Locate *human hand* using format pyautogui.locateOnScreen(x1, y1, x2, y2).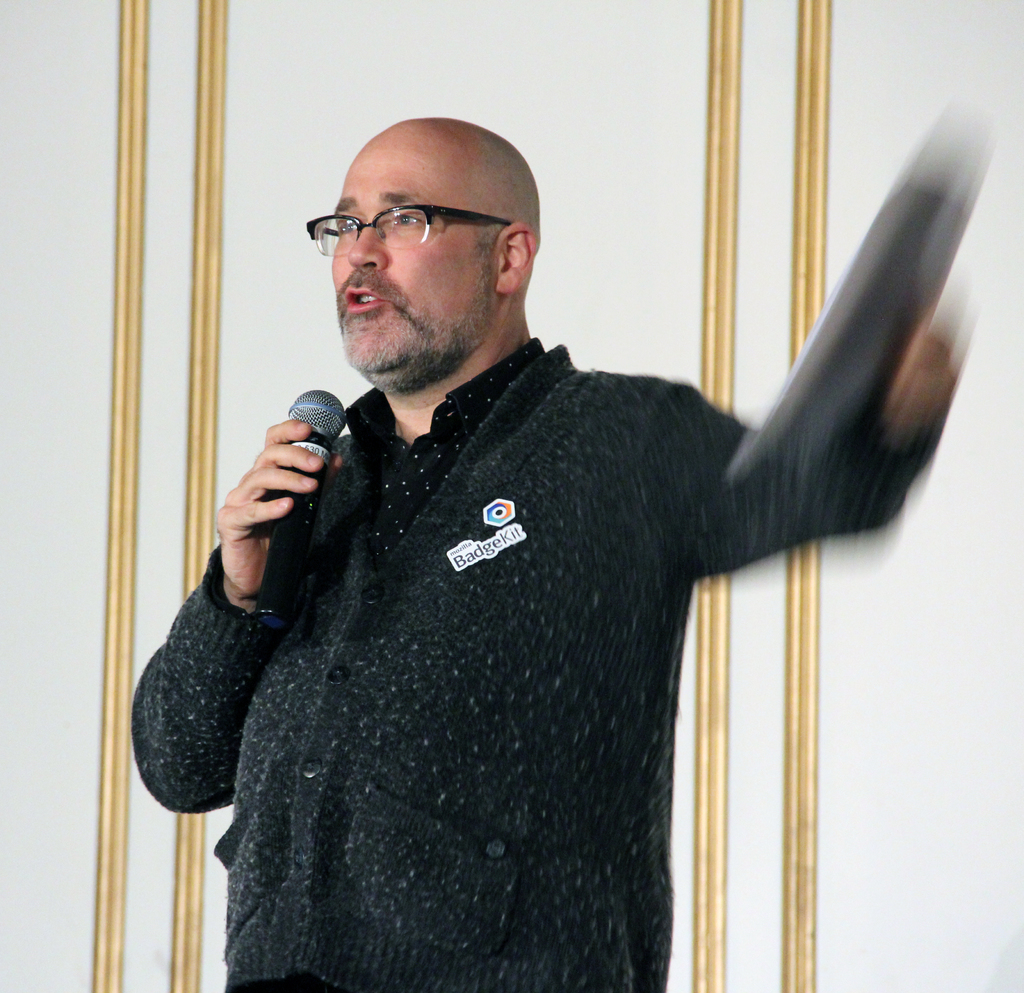
pyautogui.locateOnScreen(886, 320, 964, 415).
